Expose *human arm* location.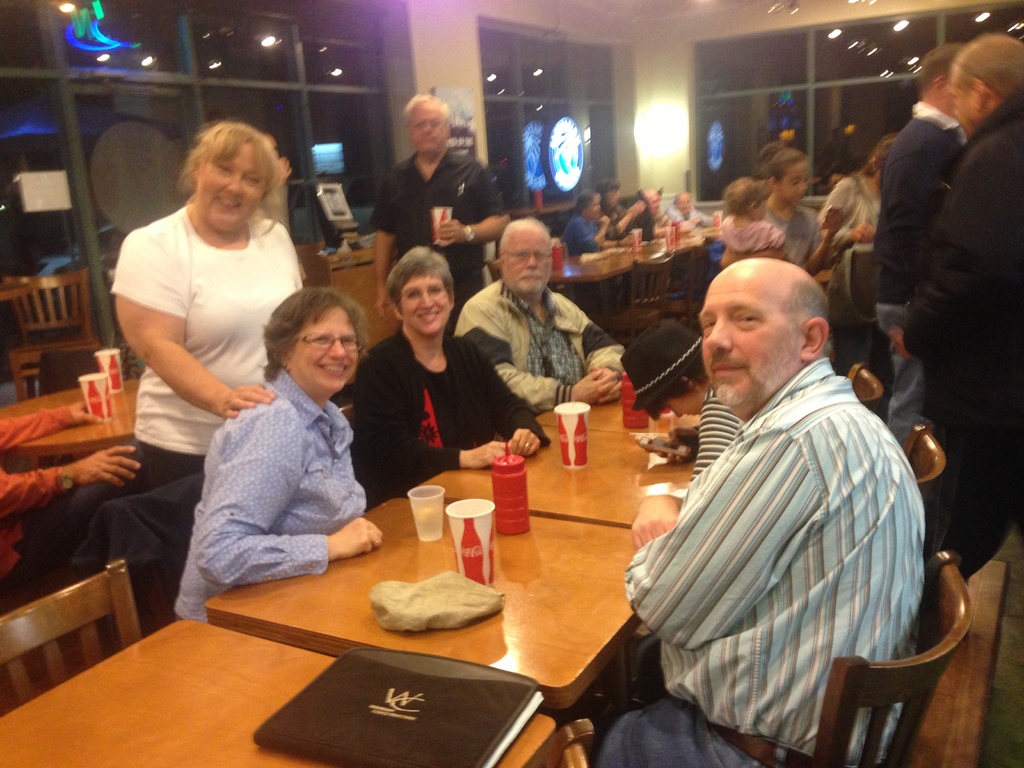
Exposed at [left=817, top=179, right=879, bottom=257].
